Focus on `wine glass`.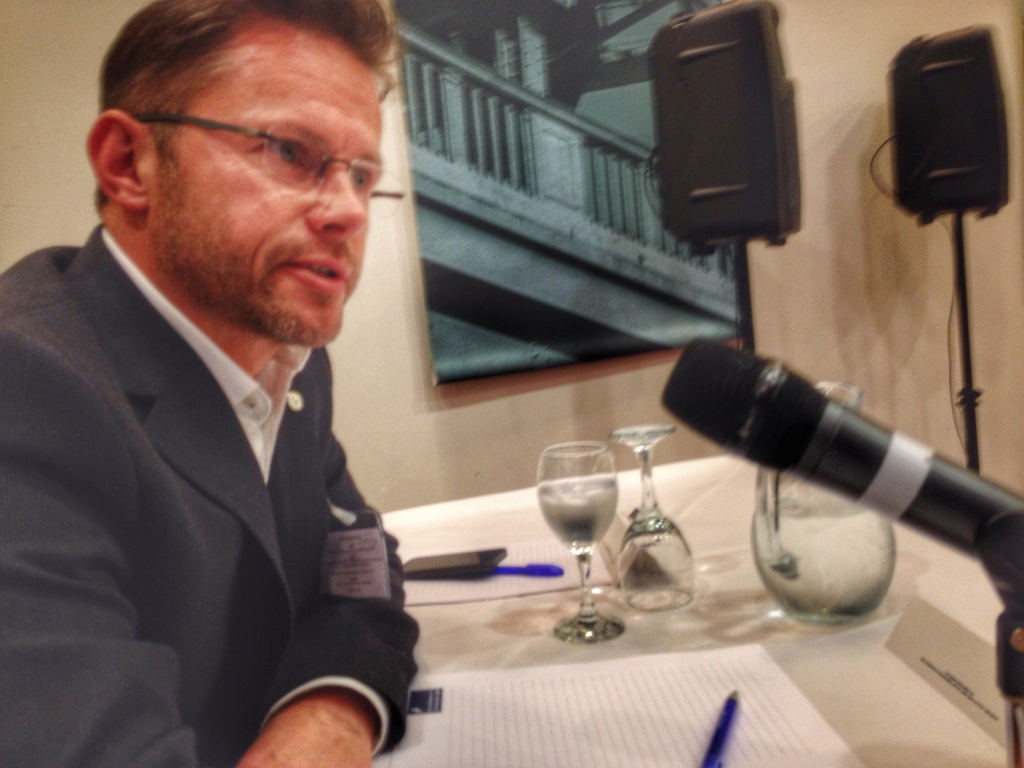
Focused at [left=610, top=429, right=694, bottom=611].
